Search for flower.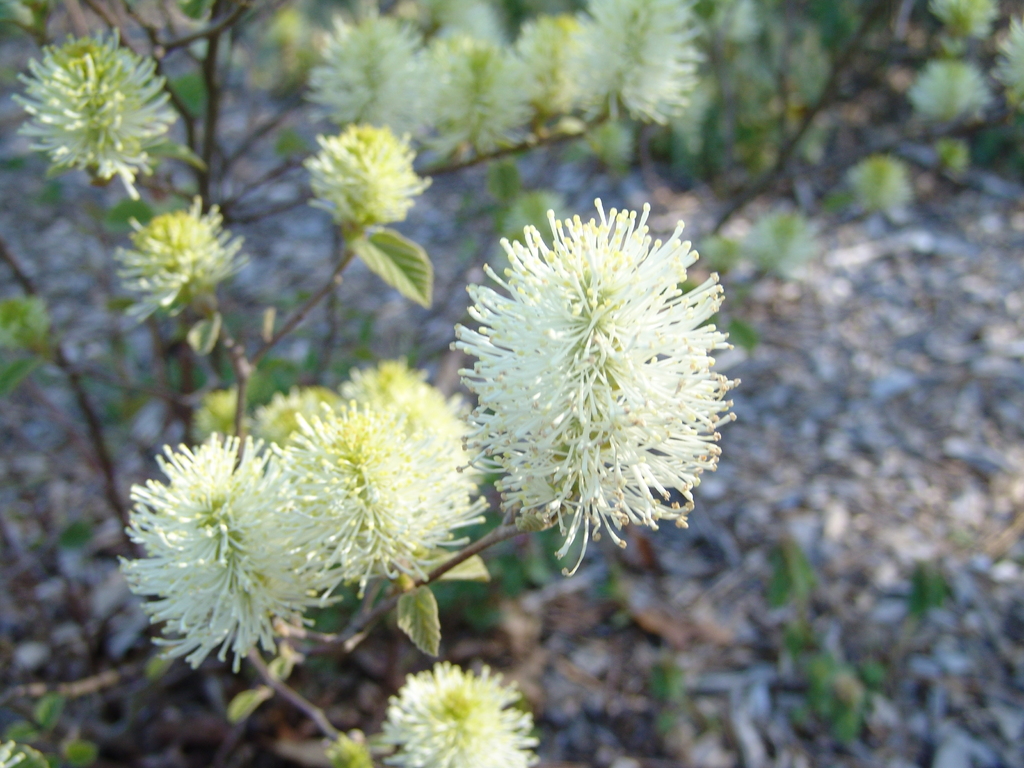
Found at [left=995, top=11, right=1023, bottom=115].
